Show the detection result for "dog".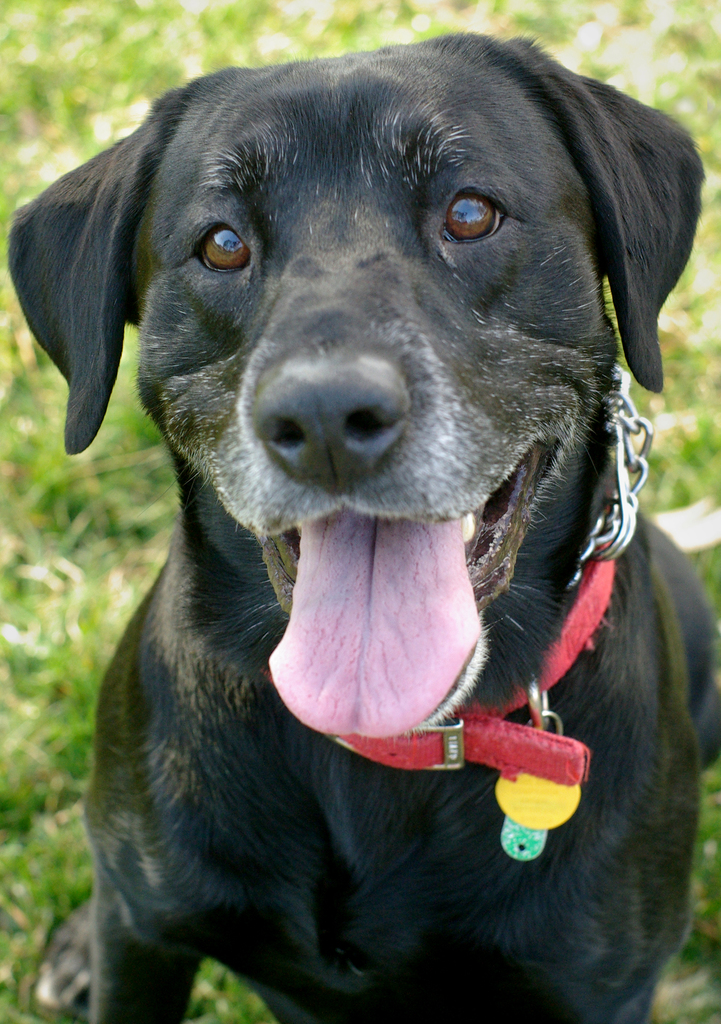
bbox(12, 20, 720, 1023).
